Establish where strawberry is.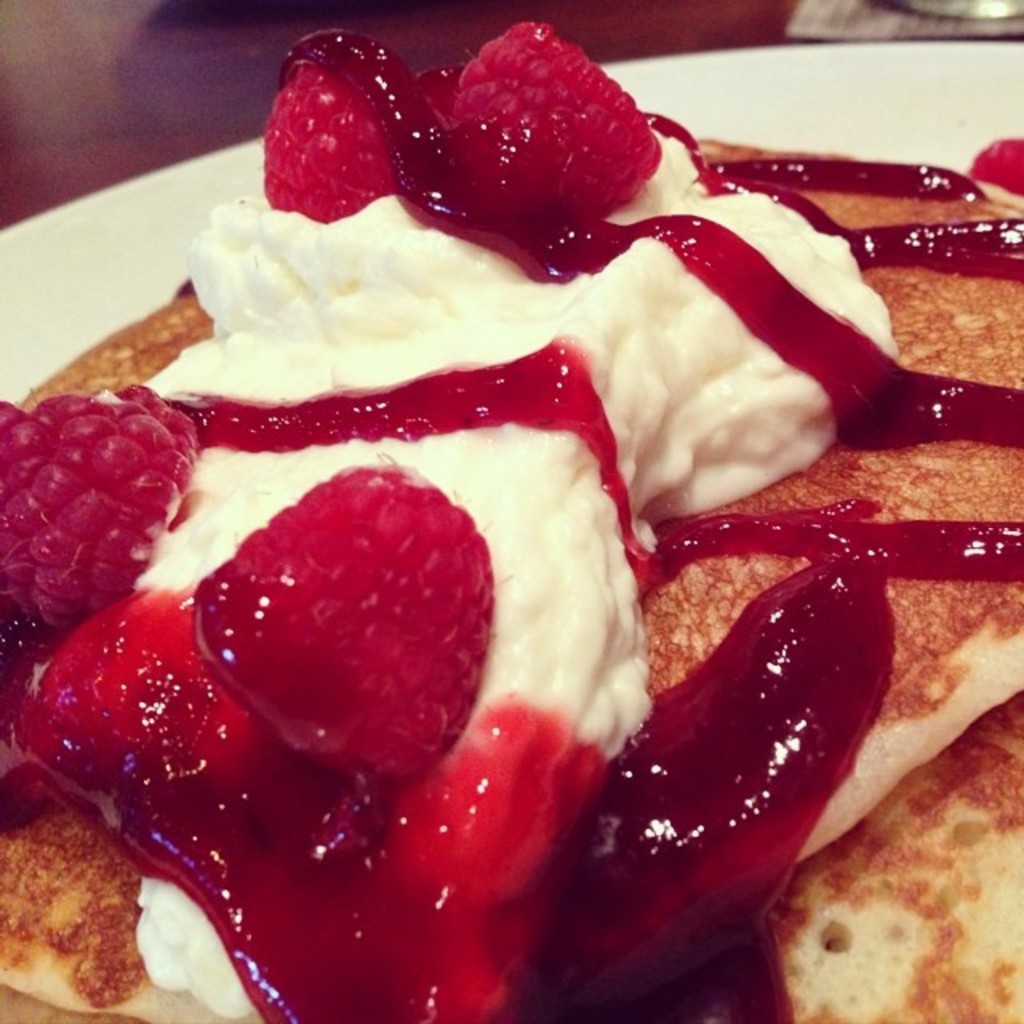
Established at (x1=427, y1=22, x2=678, y2=219).
